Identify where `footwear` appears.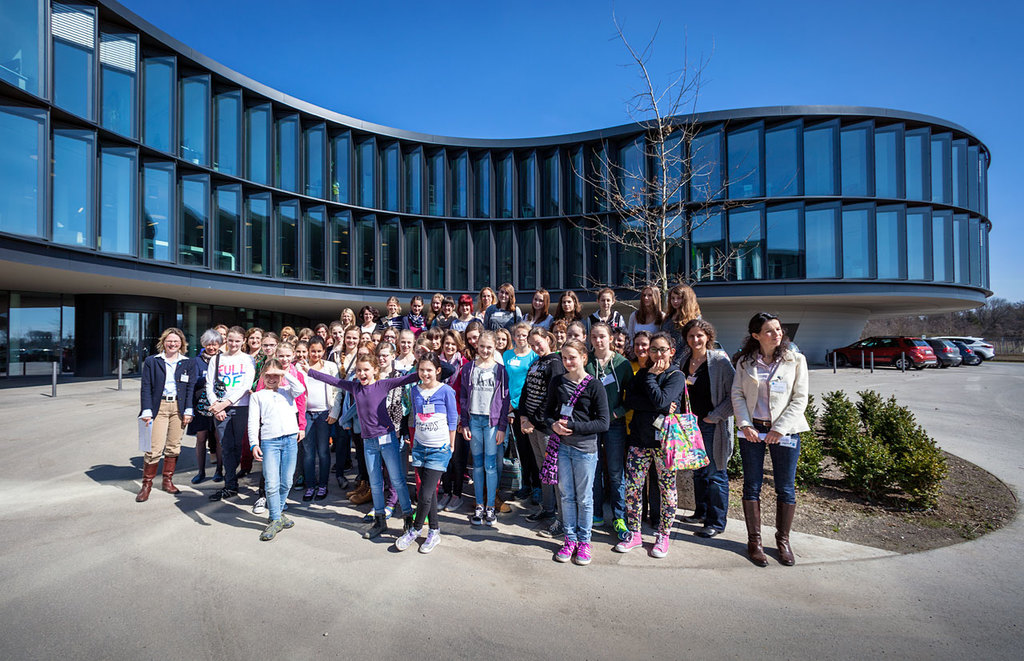
Appears at [x1=736, y1=498, x2=769, y2=563].
